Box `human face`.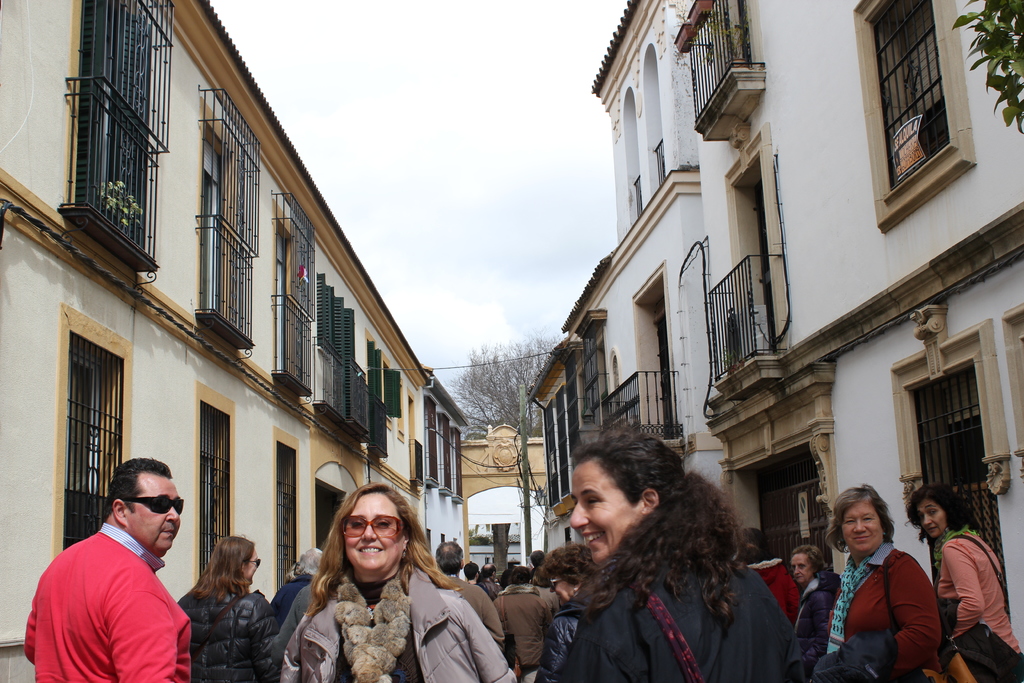
bbox(841, 500, 885, 550).
